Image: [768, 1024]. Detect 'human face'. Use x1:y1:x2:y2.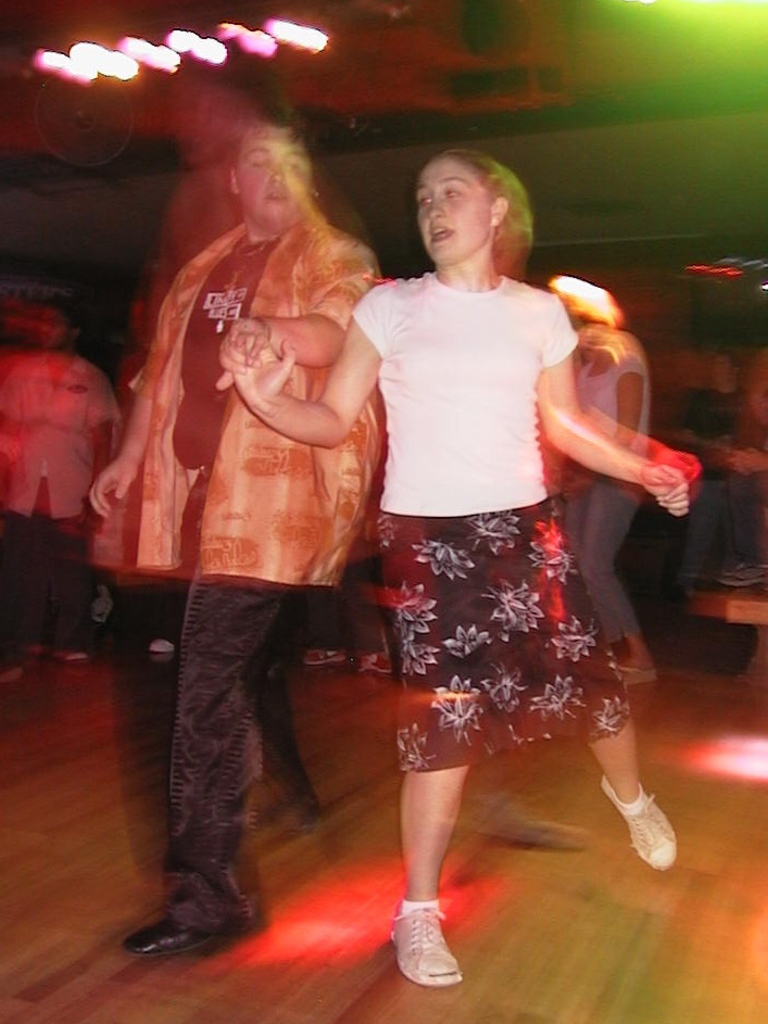
419:156:482:252.
